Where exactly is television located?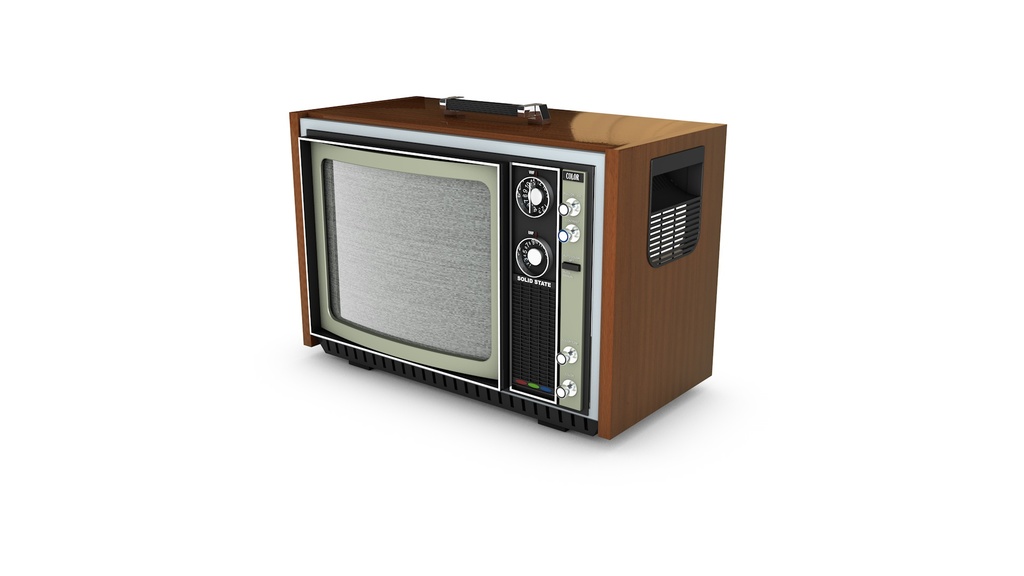
Its bounding box is BBox(303, 93, 737, 444).
